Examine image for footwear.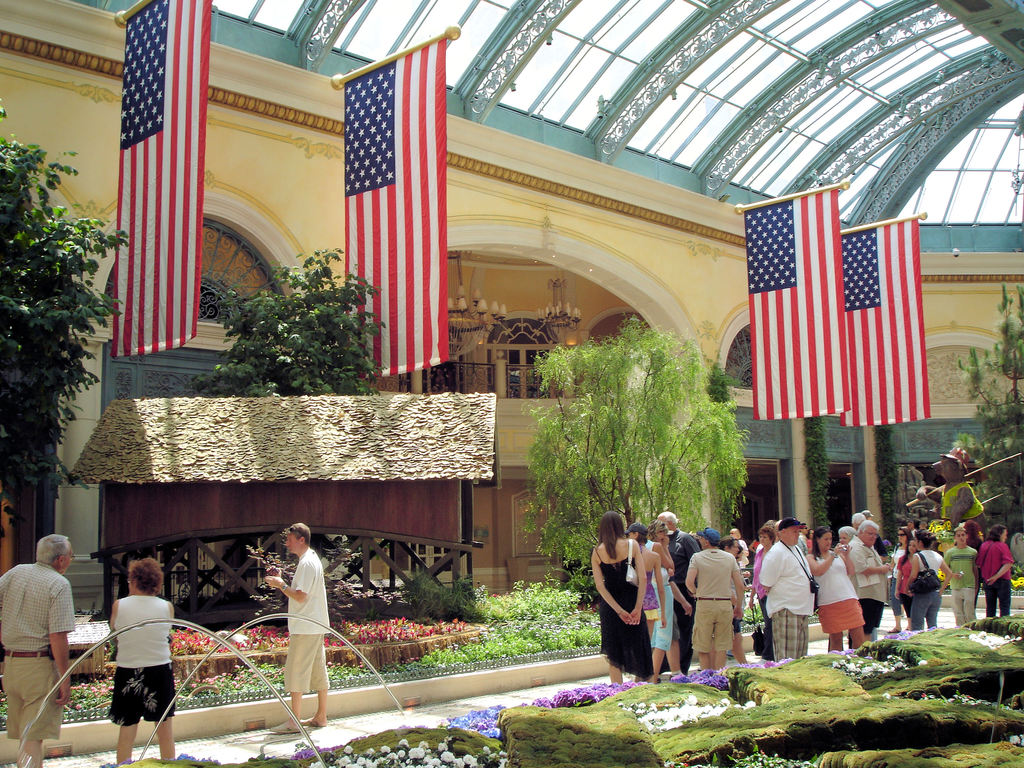
Examination result: crop(170, 753, 200, 763).
